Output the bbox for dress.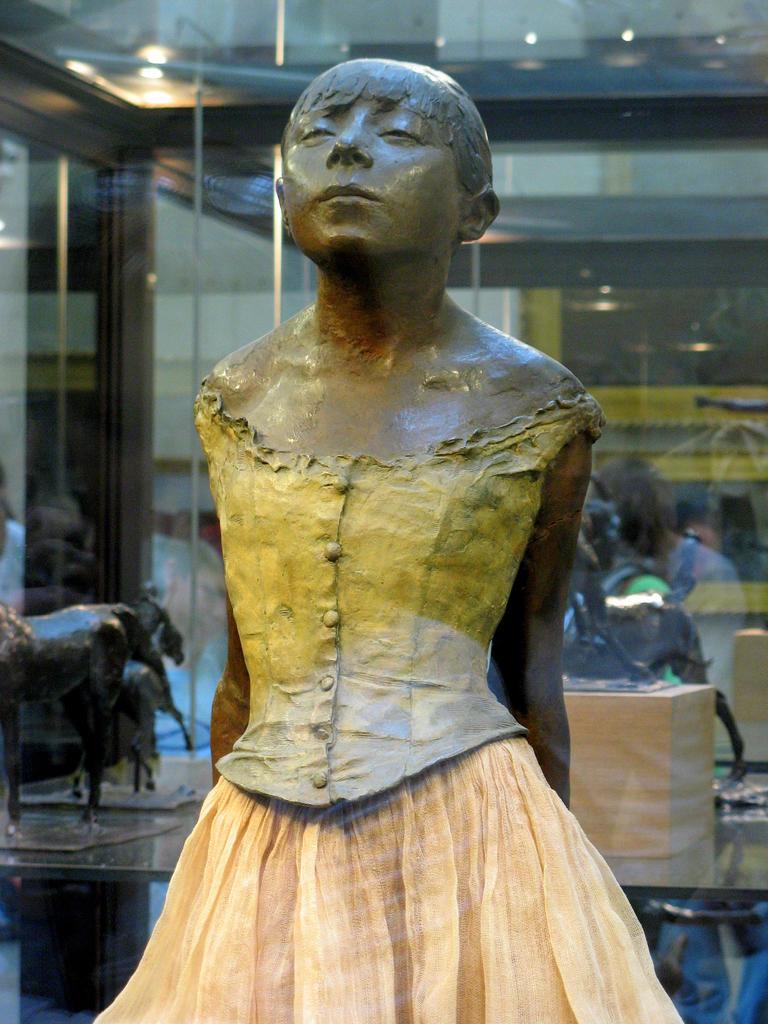
bbox=(94, 377, 687, 1023).
